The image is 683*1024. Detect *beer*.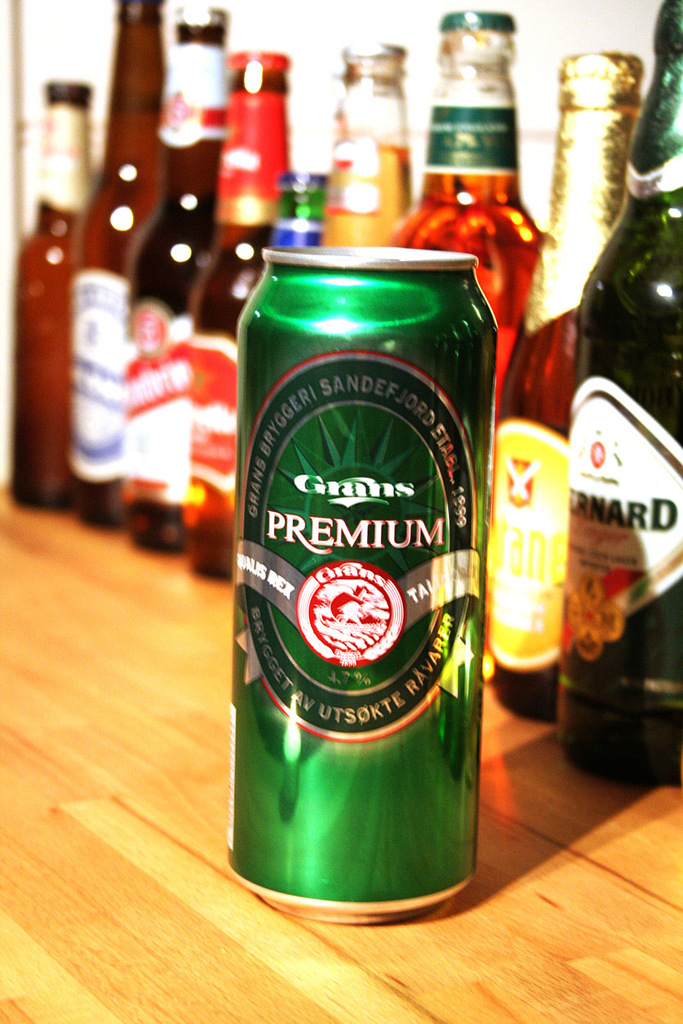
Detection: left=23, top=74, right=90, bottom=514.
